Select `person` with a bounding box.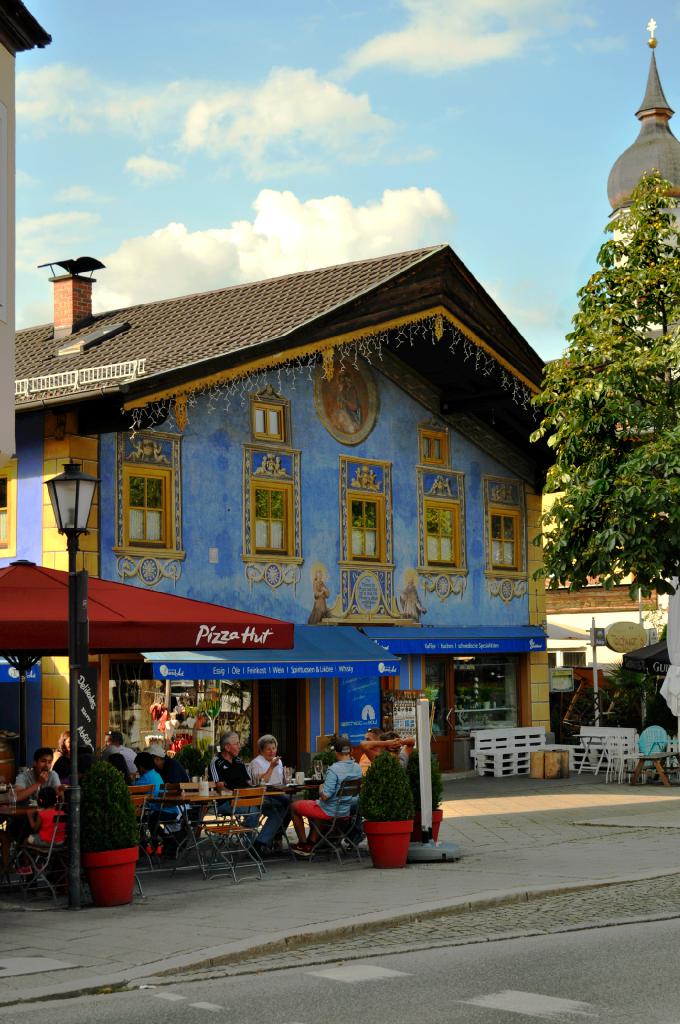
BBox(133, 751, 181, 860).
